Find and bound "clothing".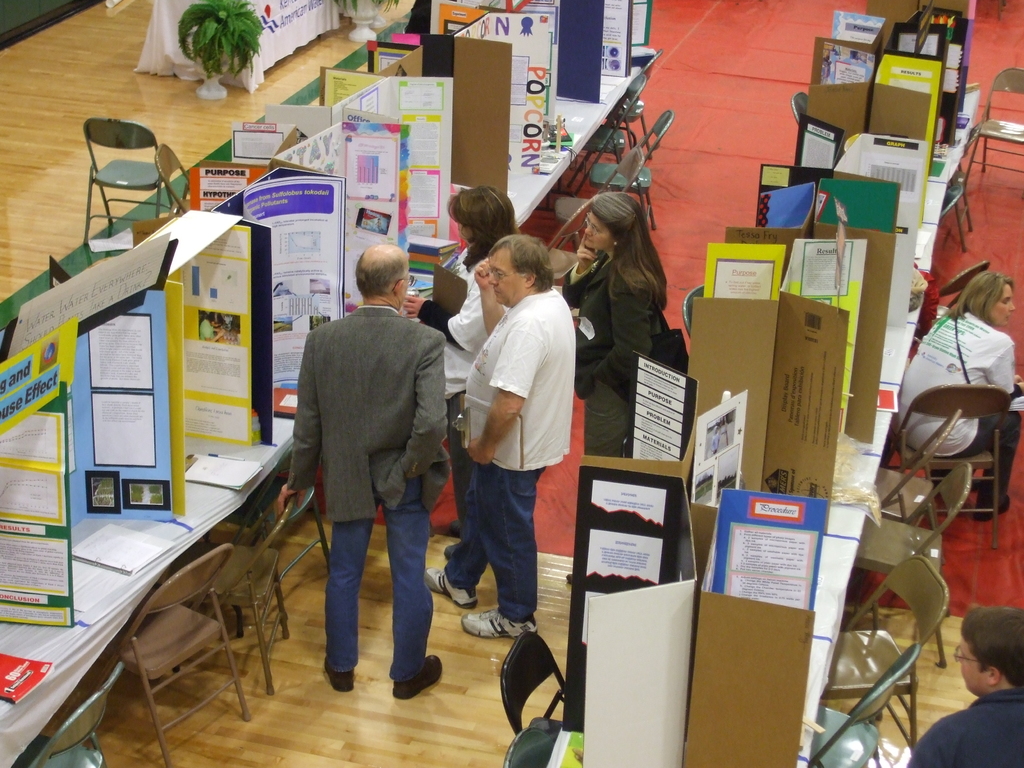
Bound: region(712, 430, 721, 455).
